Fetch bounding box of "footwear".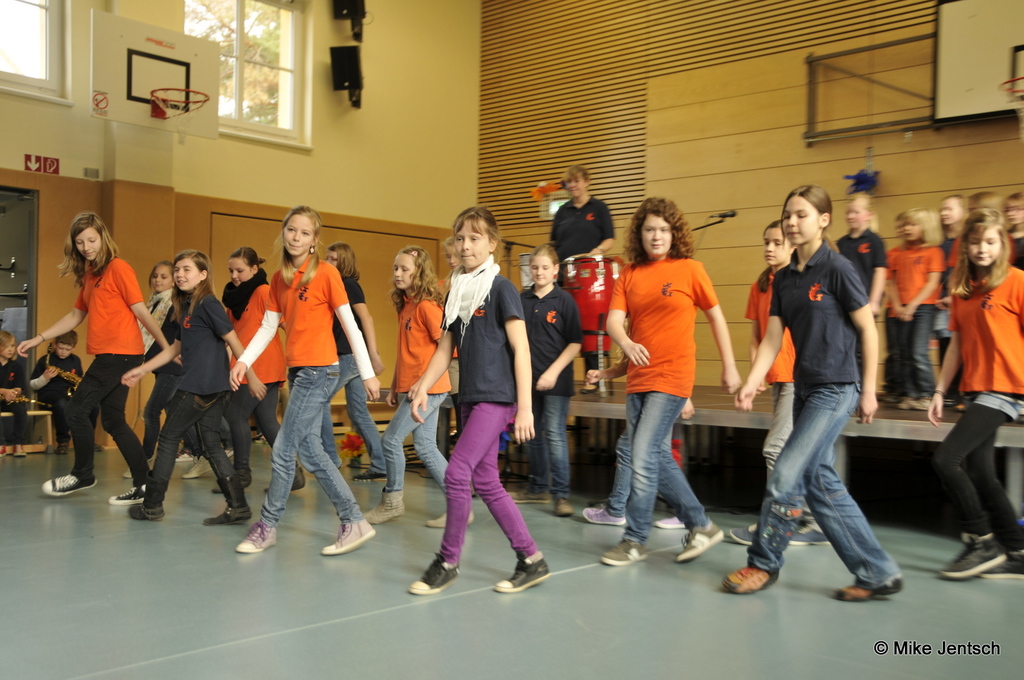
Bbox: [x1=935, y1=528, x2=1007, y2=585].
